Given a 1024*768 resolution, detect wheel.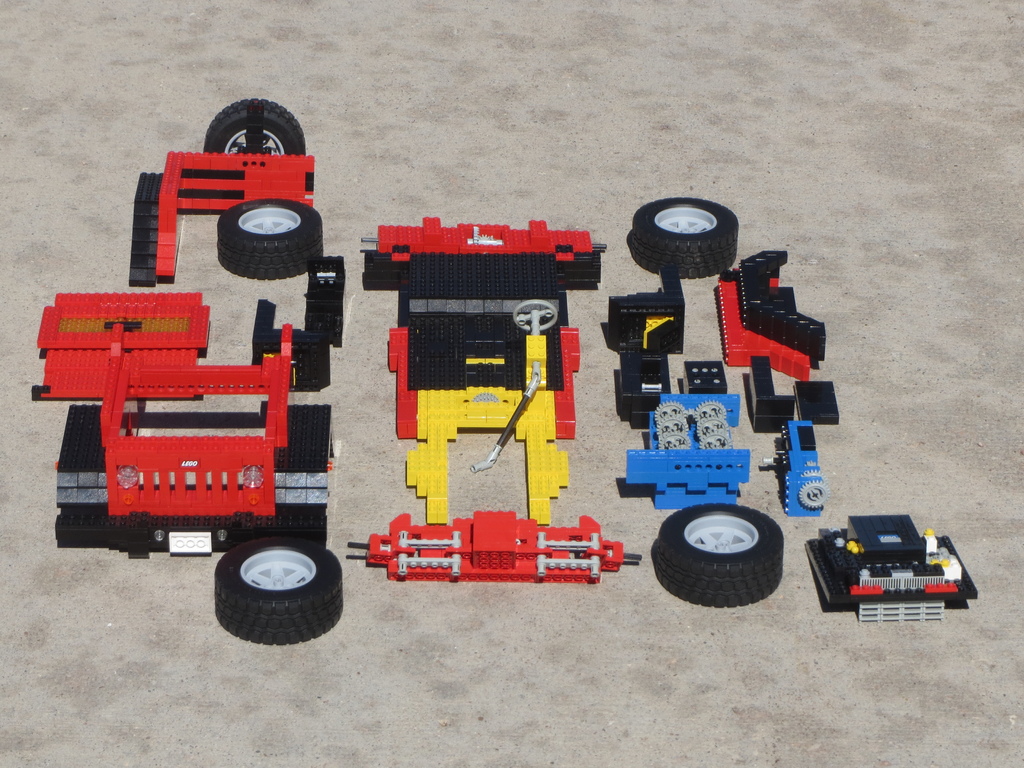
[left=208, top=543, right=335, bottom=638].
